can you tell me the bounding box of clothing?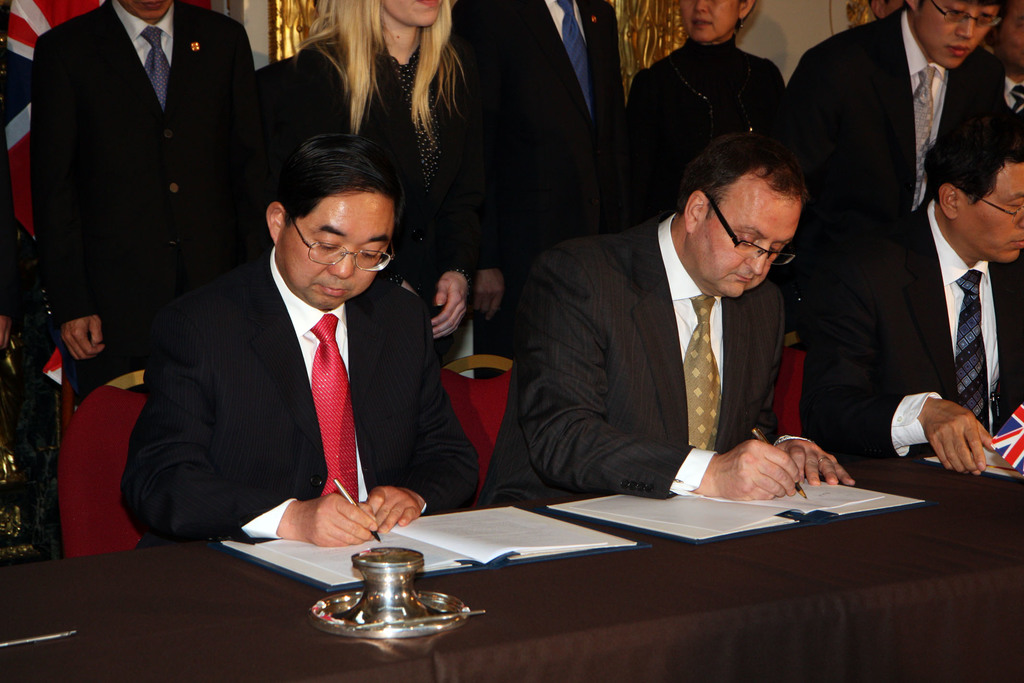
(480, 213, 808, 518).
